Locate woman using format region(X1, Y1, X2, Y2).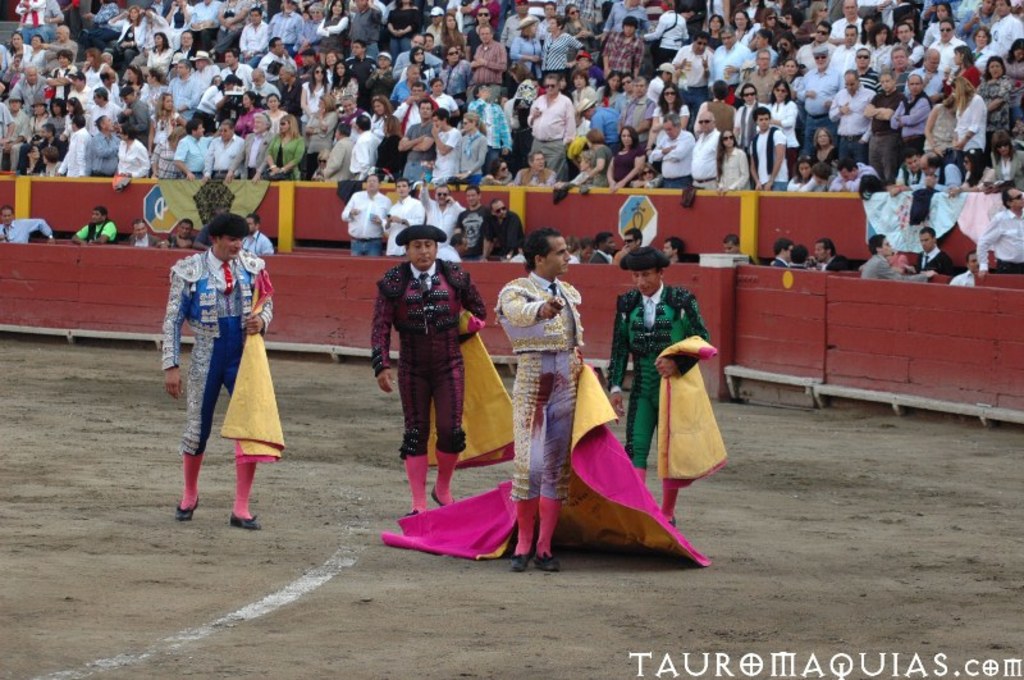
region(502, 17, 543, 81).
